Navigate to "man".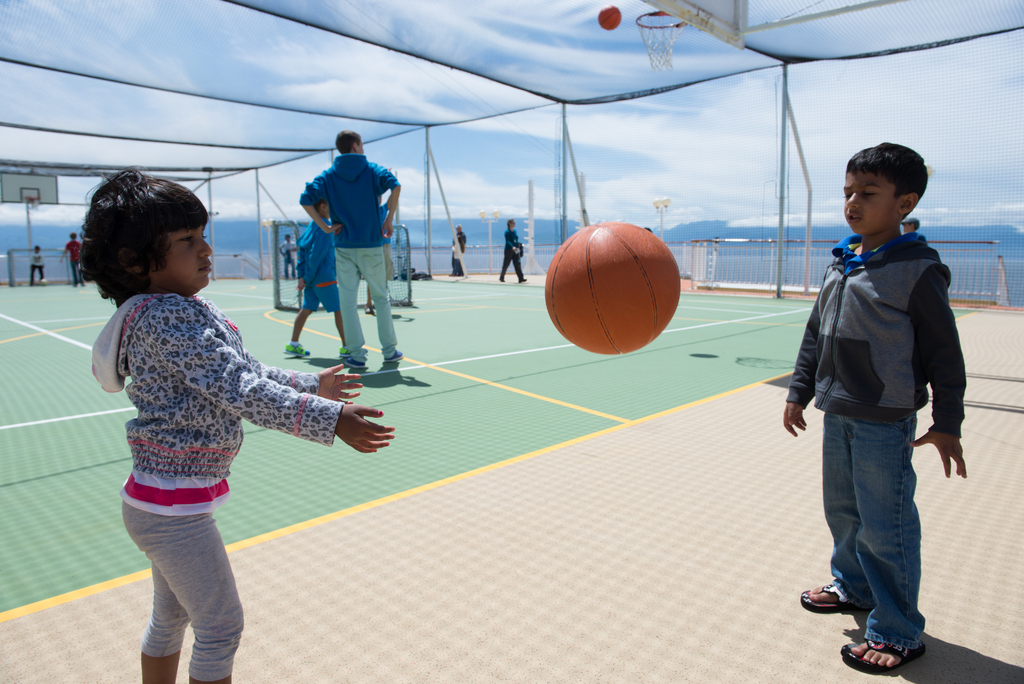
Navigation target: pyautogui.locateOnScreen(301, 128, 403, 376).
